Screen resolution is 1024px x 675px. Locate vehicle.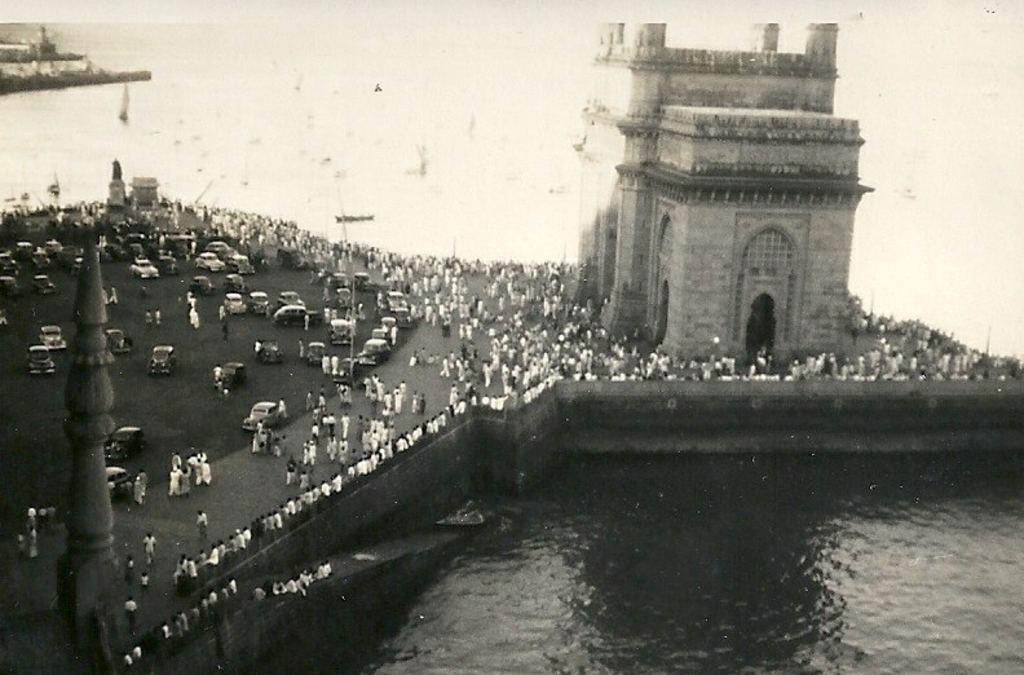
x1=107, y1=427, x2=158, y2=500.
